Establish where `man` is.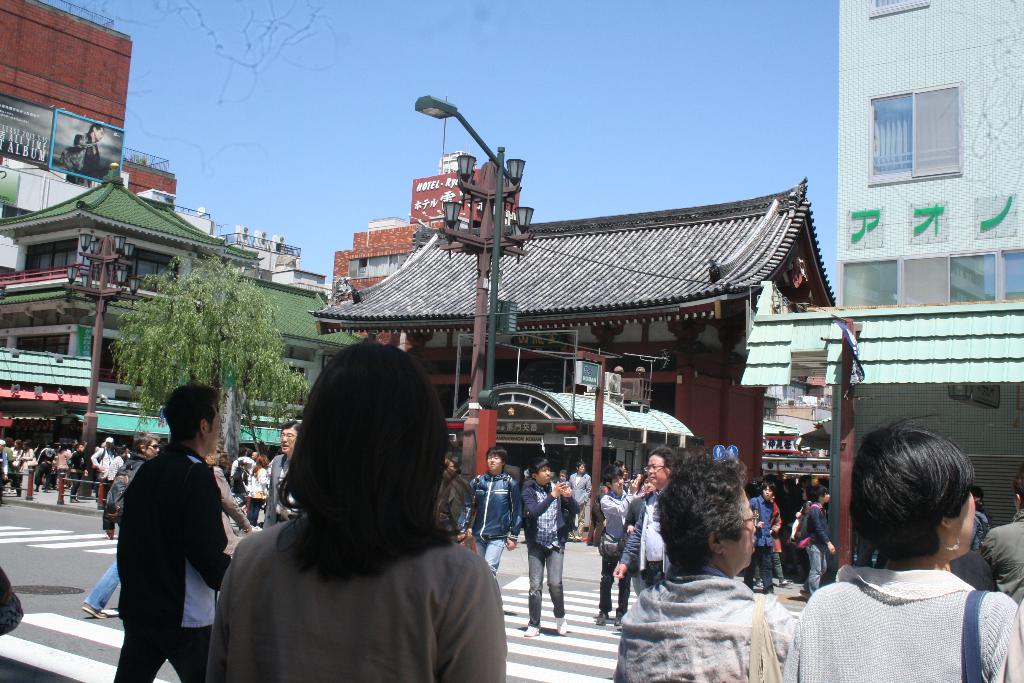
Established at 262 416 297 531.
